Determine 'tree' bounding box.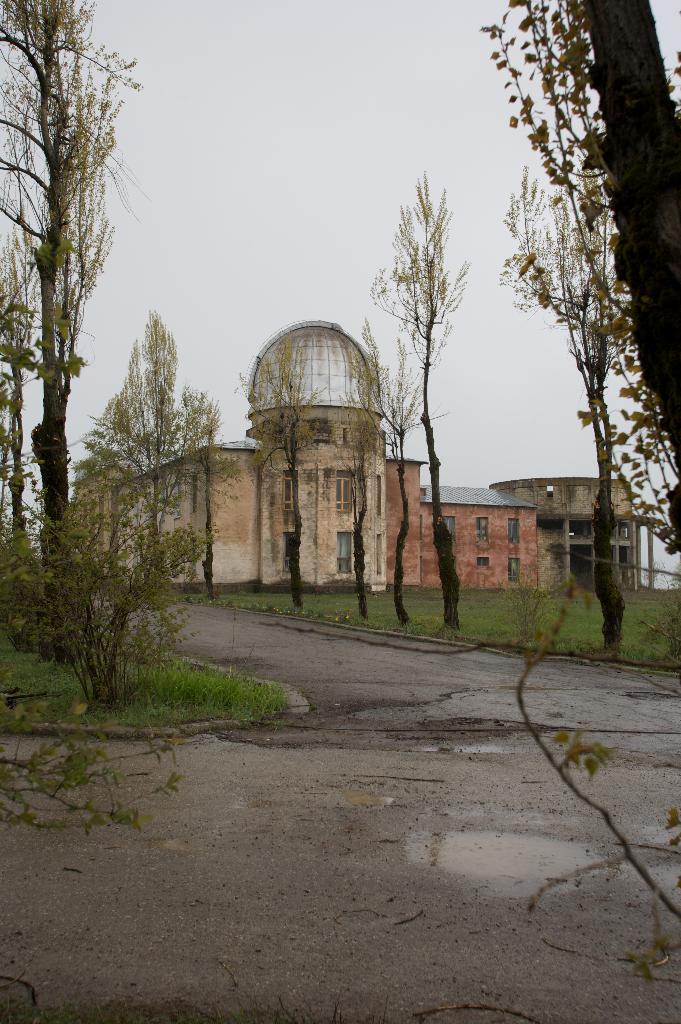
Determined: 86,312,220,481.
